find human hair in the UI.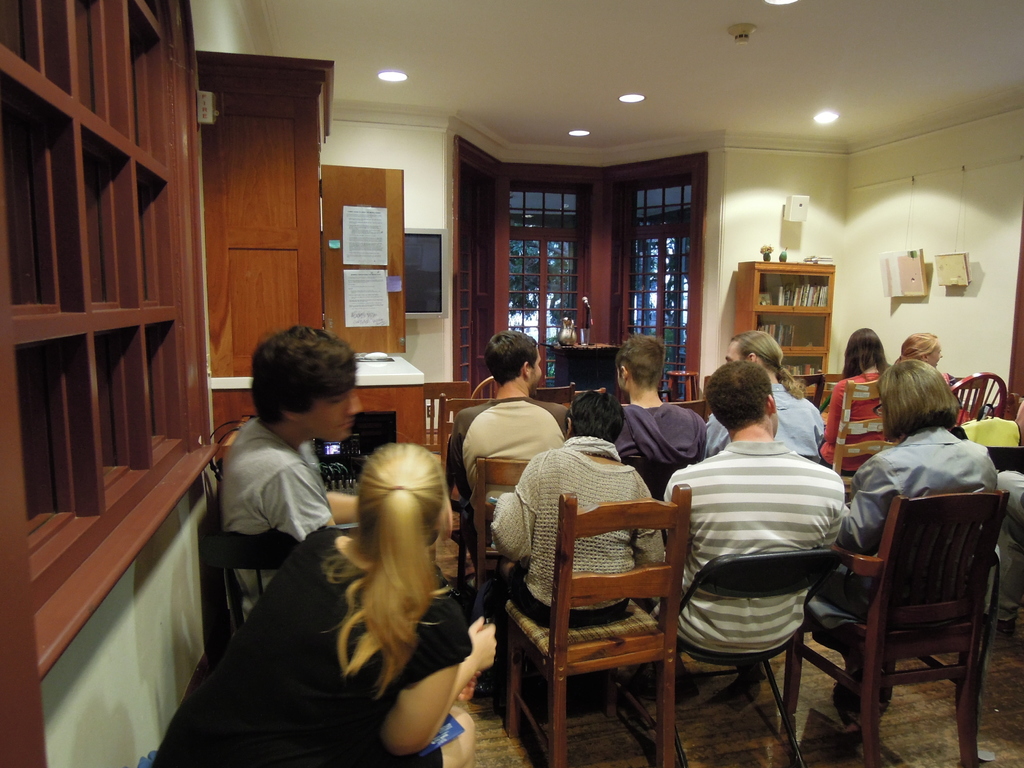
UI element at [x1=893, y1=330, x2=939, y2=365].
